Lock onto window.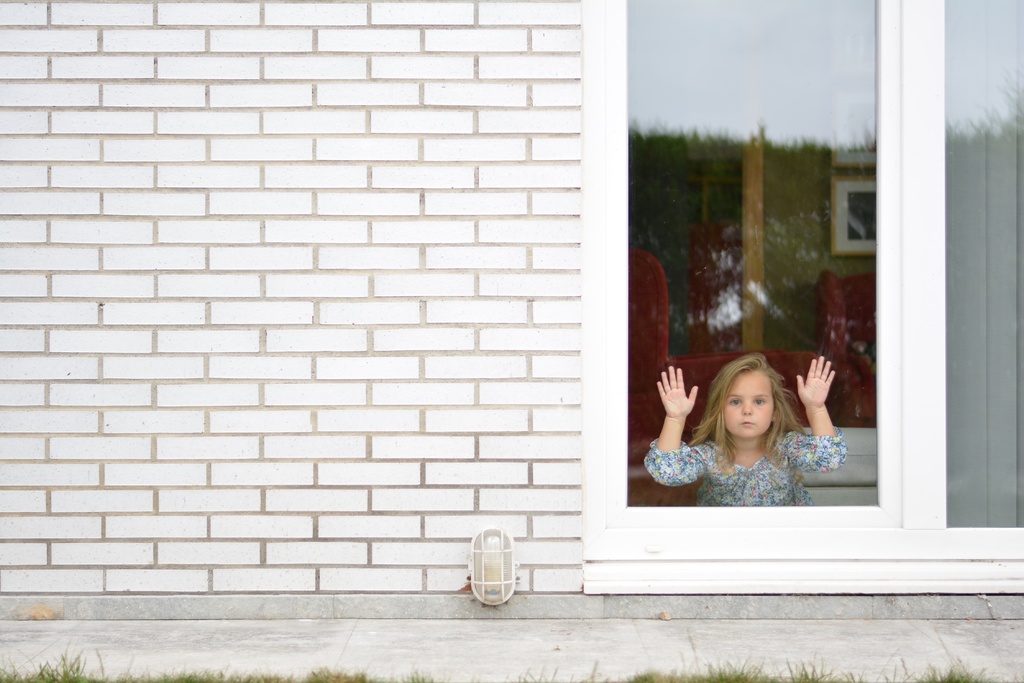
Locked: left=602, top=0, right=904, bottom=532.
